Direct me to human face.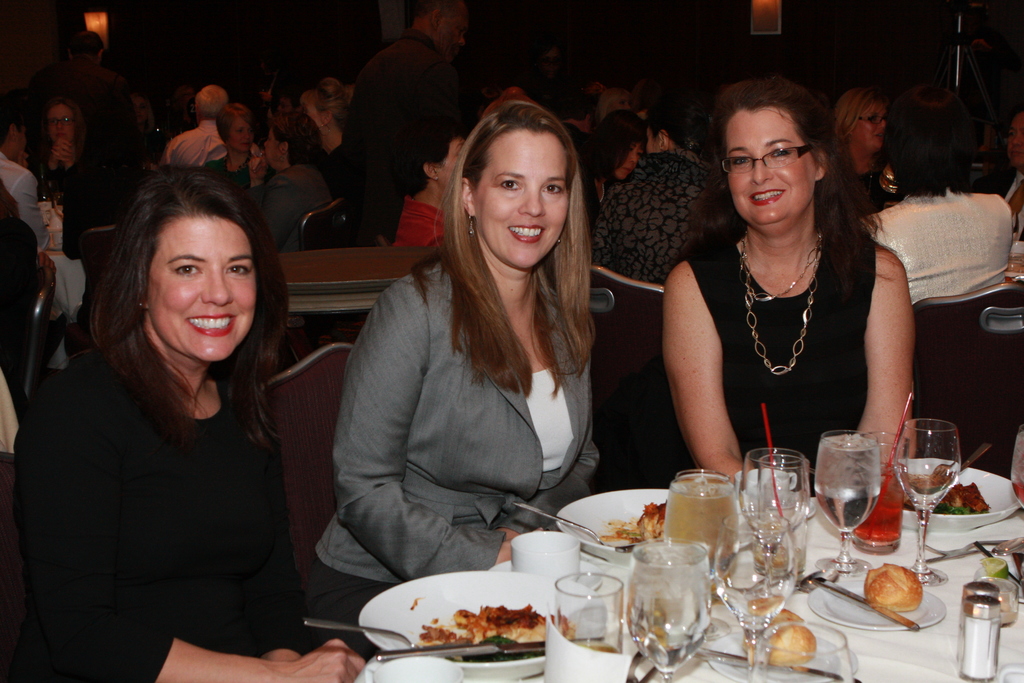
Direction: box=[264, 124, 279, 168].
